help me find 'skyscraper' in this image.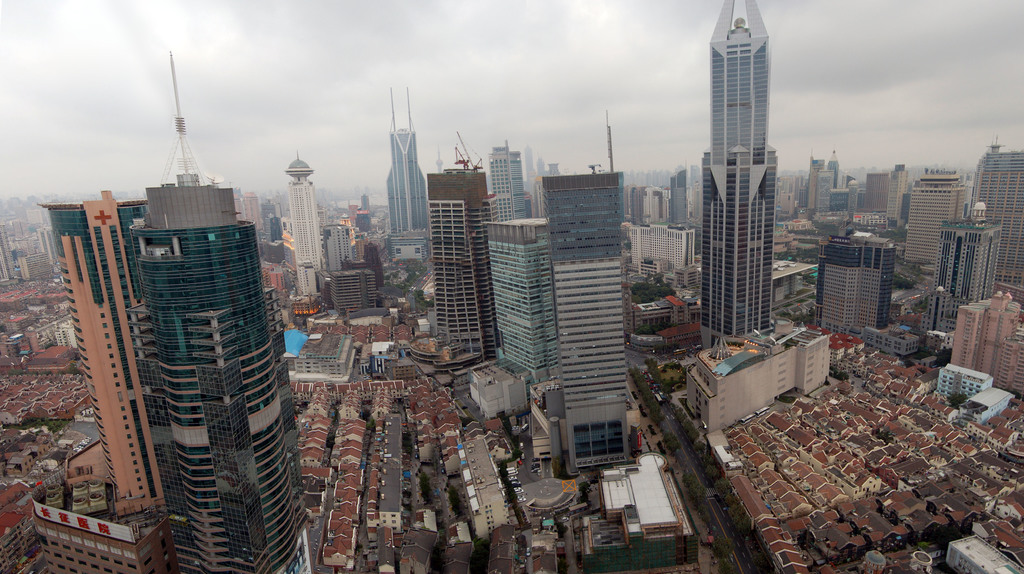
Found it: (537,169,623,472).
